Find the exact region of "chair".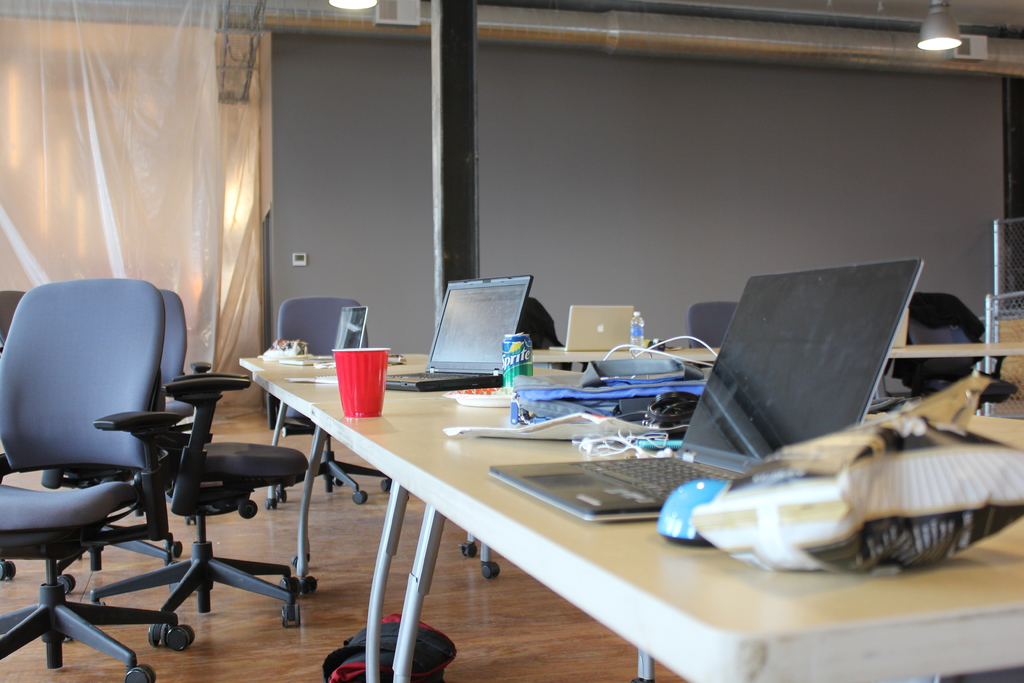
Exact region: 276, 299, 391, 509.
